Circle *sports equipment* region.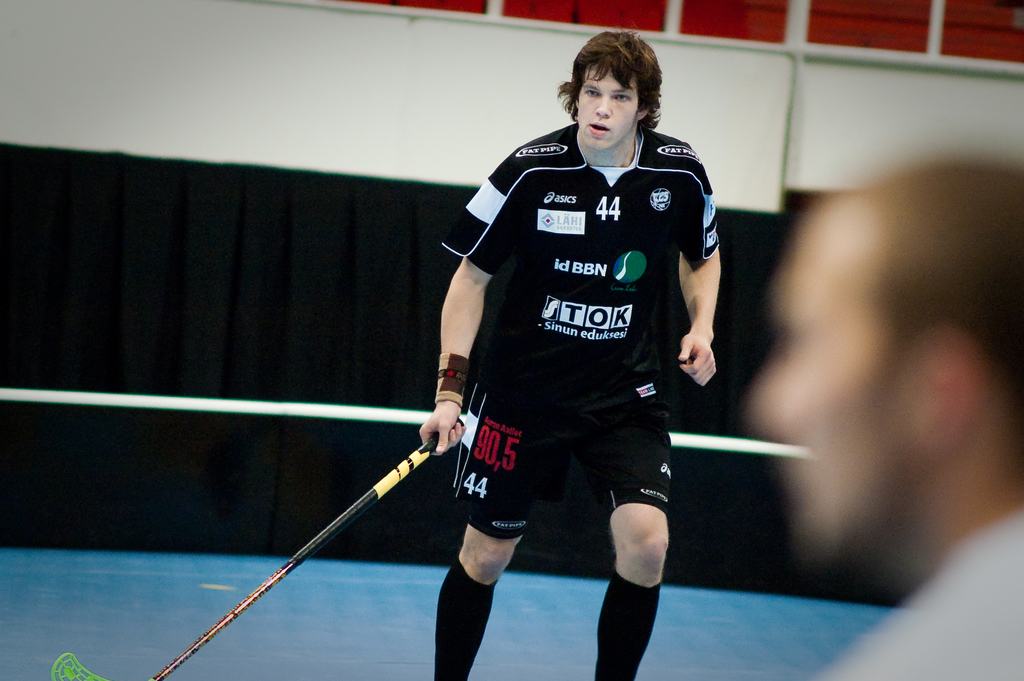
Region: 52, 417, 465, 680.
